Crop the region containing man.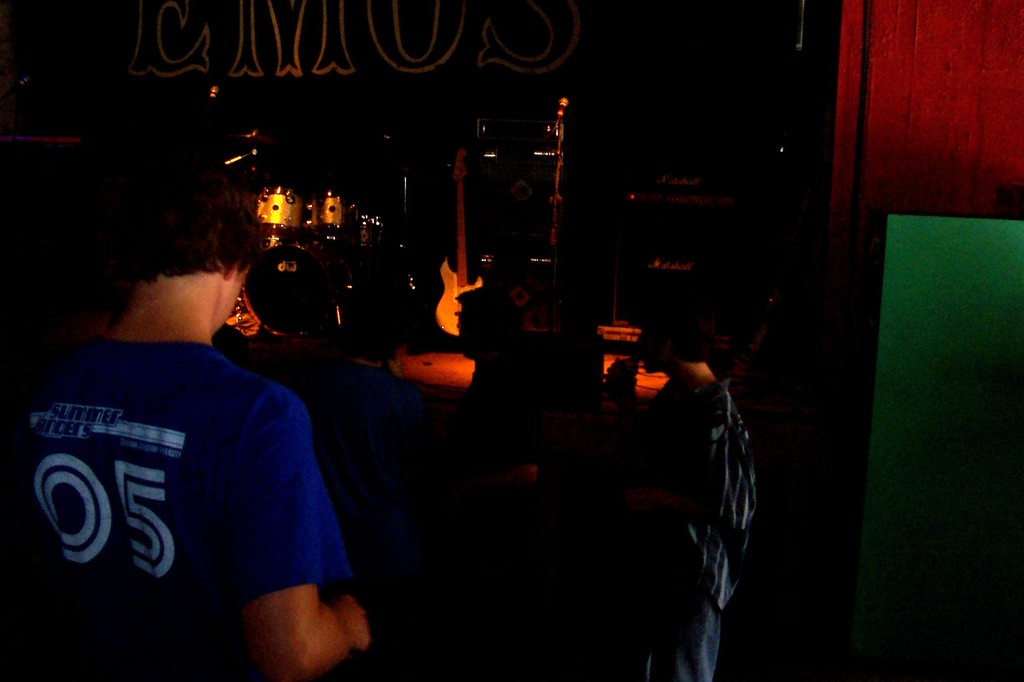
Crop region: select_region(33, 143, 391, 675).
